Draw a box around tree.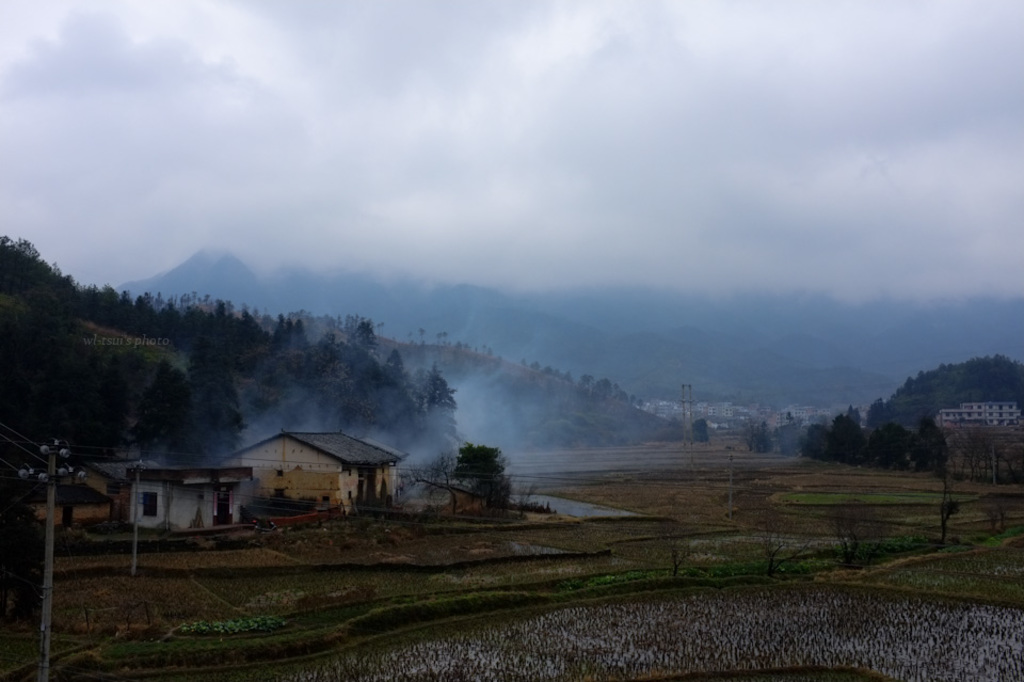
bbox(912, 415, 958, 473).
